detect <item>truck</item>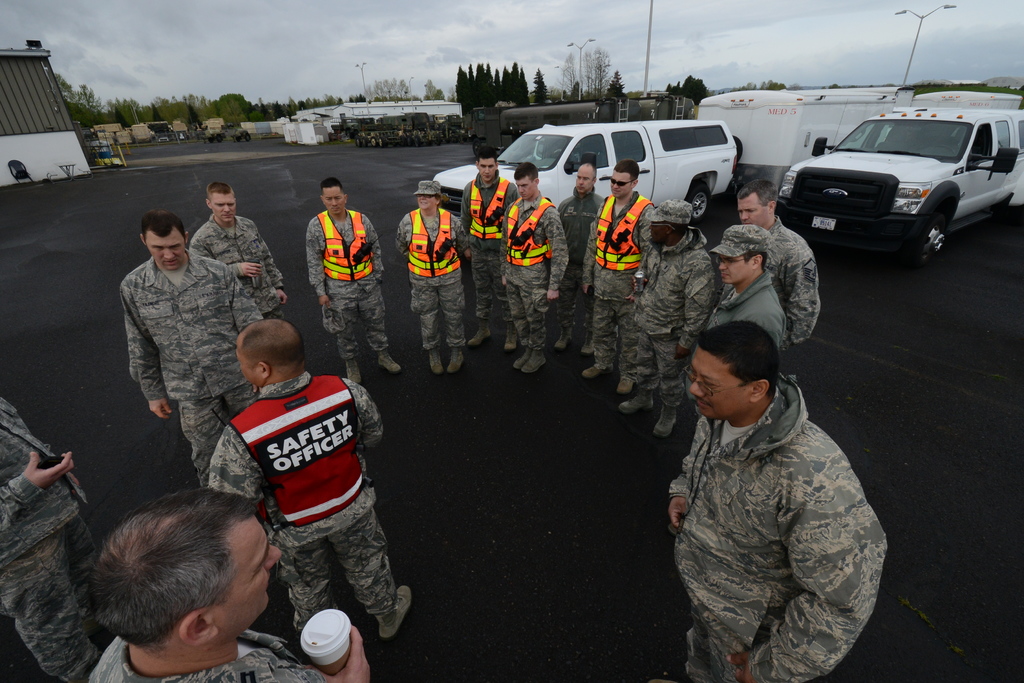
(left=625, top=86, right=694, bottom=117)
